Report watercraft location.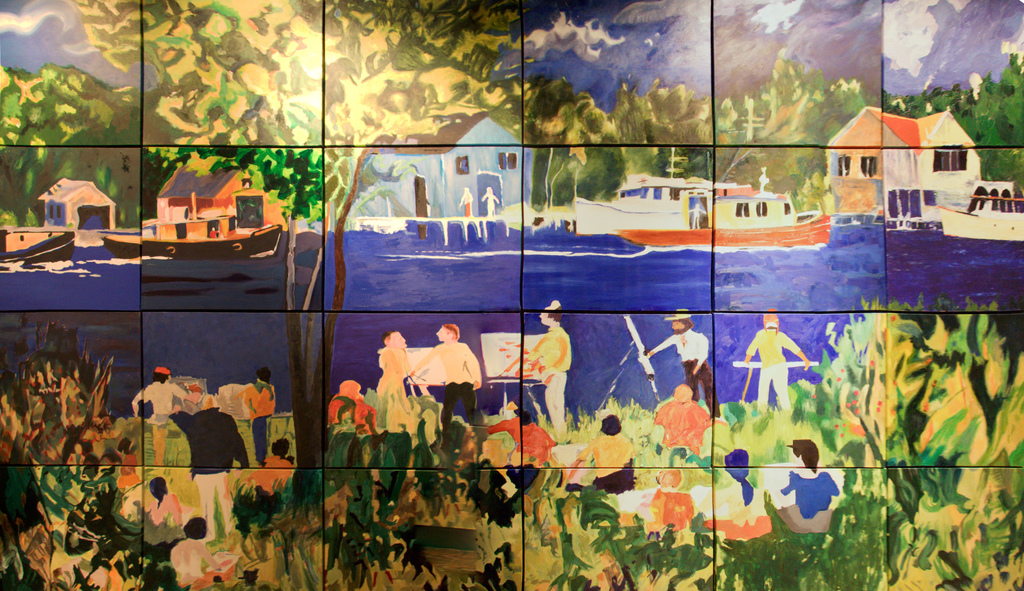
Report: <bbox>575, 149, 767, 234</bbox>.
